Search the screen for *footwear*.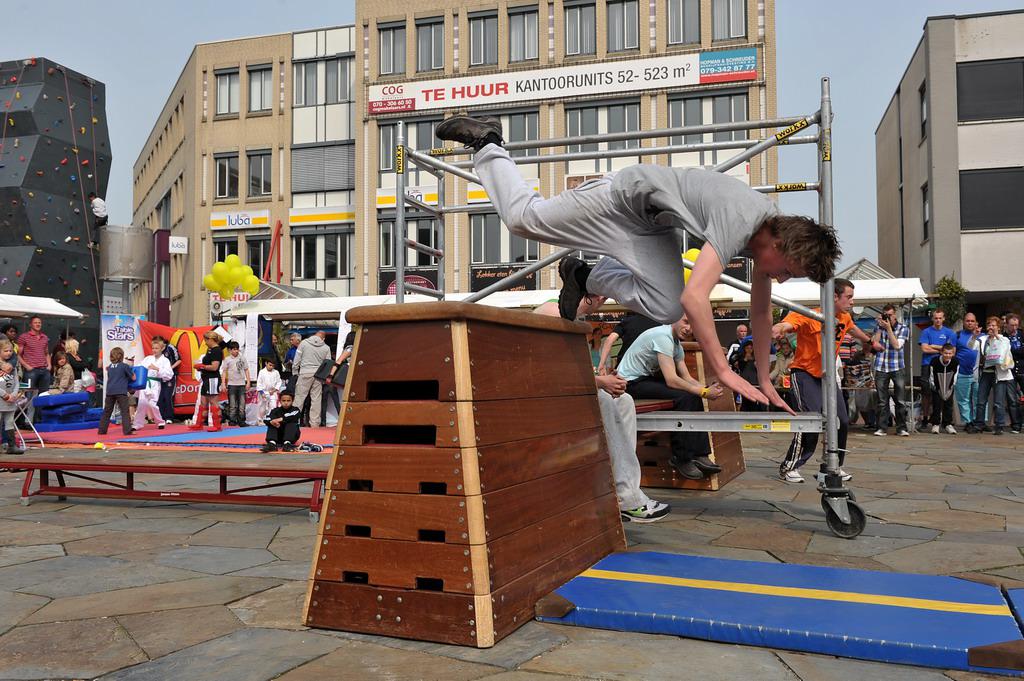
Found at 620, 498, 672, 524.
